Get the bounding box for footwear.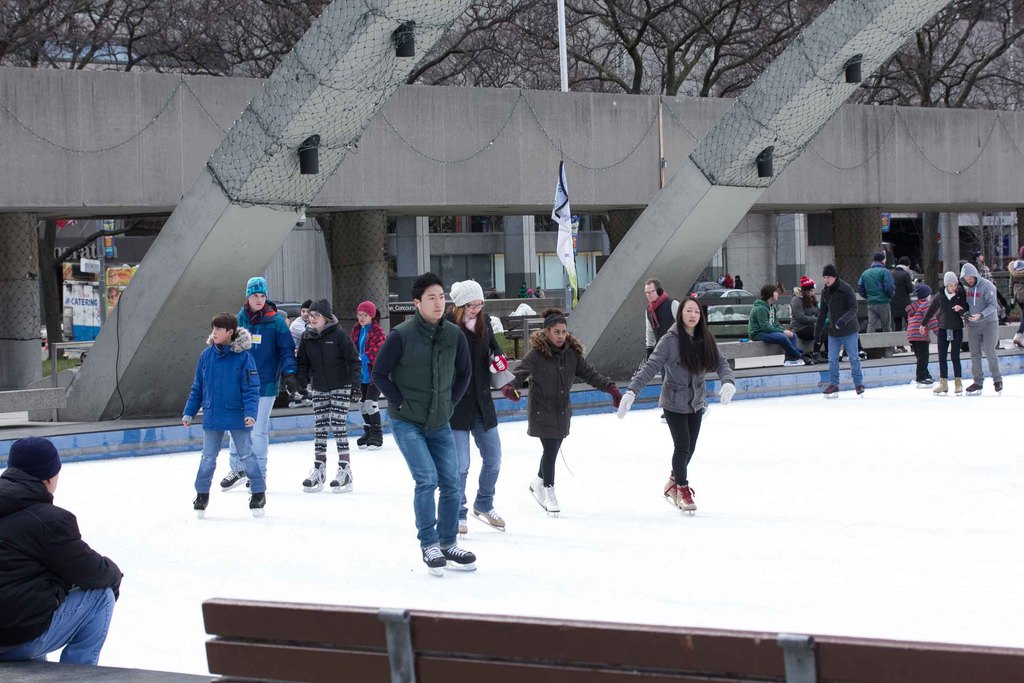
<bbox>301, 463, 328, 491</bbox>.
